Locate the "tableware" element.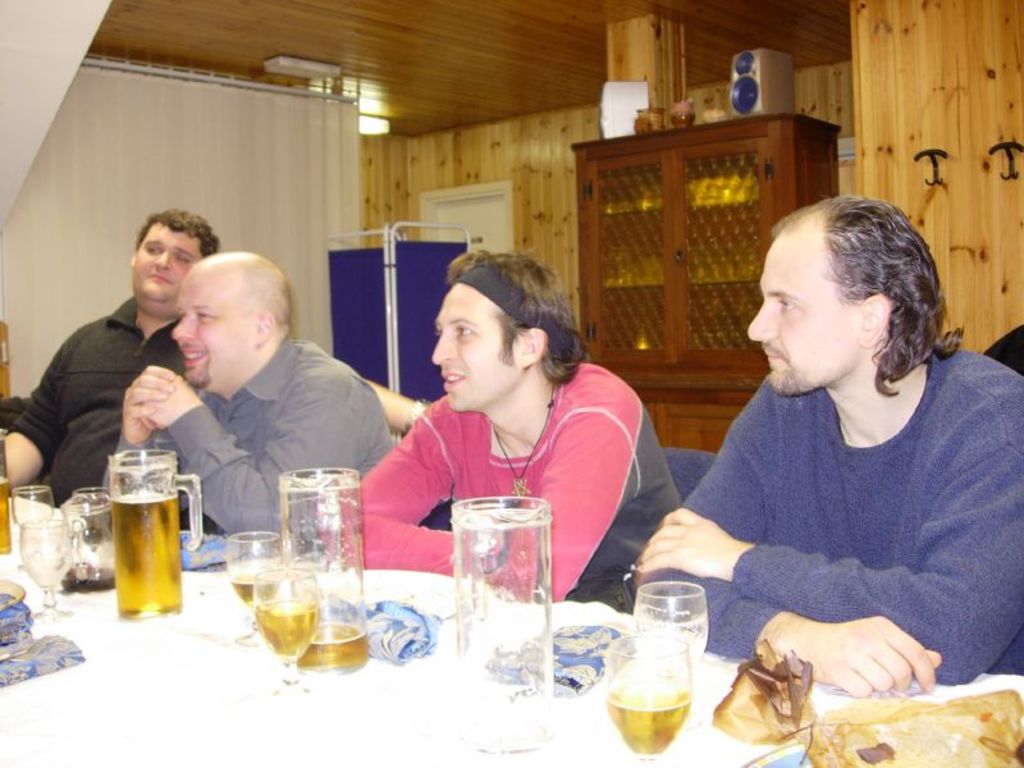
Element bbox: 443 494 557 666.
